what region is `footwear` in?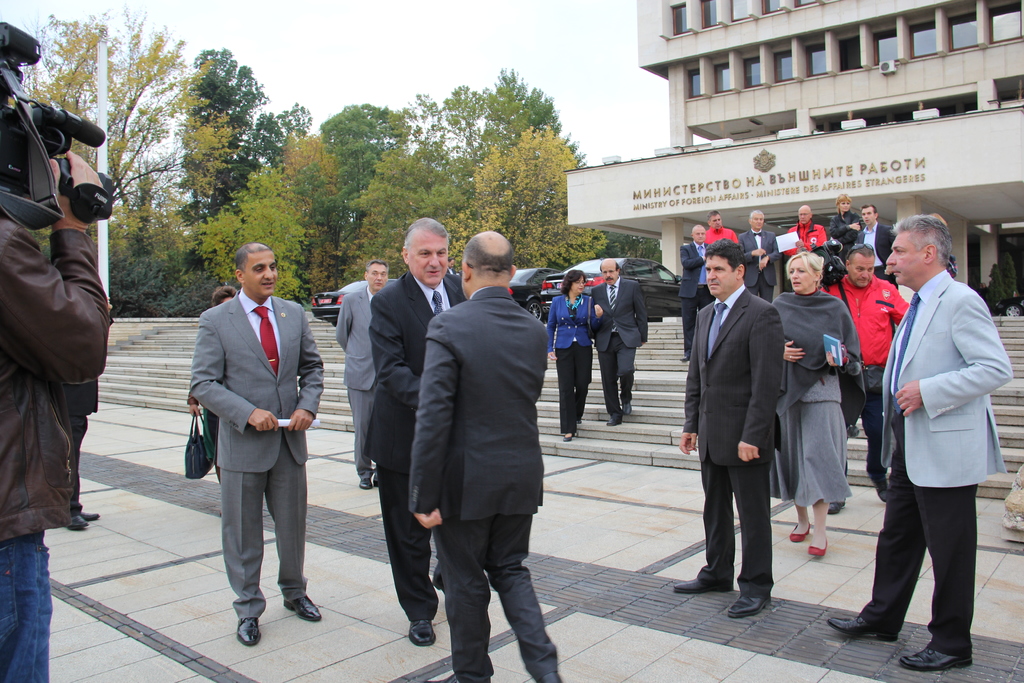
select_region(829, 495, 846, 516).
